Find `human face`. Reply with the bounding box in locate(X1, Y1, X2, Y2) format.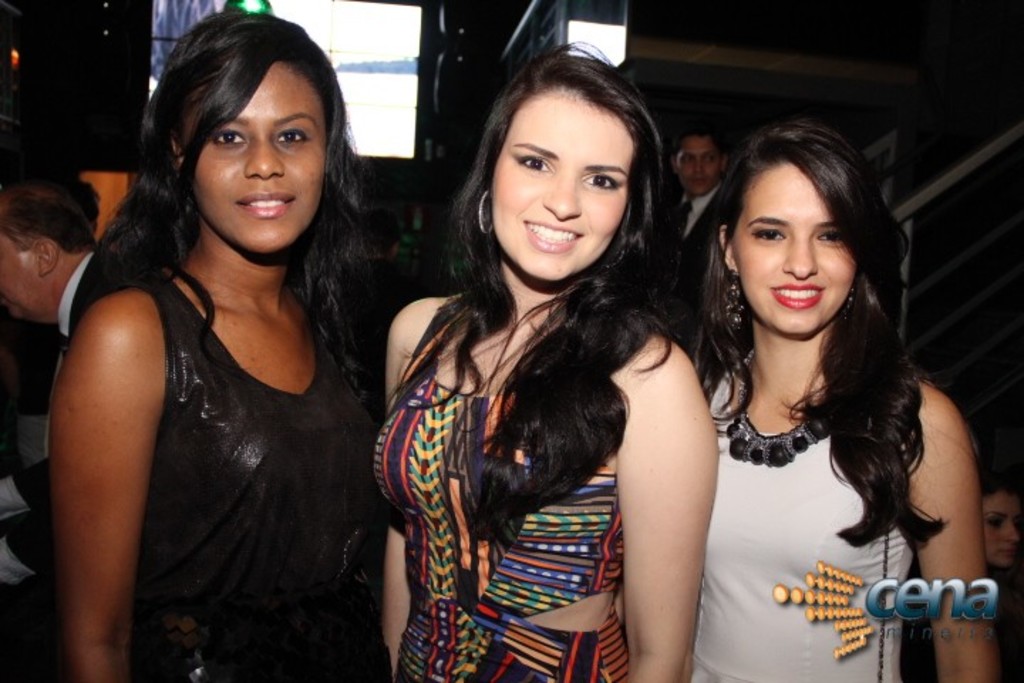
locate(977, 491, 1023, 569).
